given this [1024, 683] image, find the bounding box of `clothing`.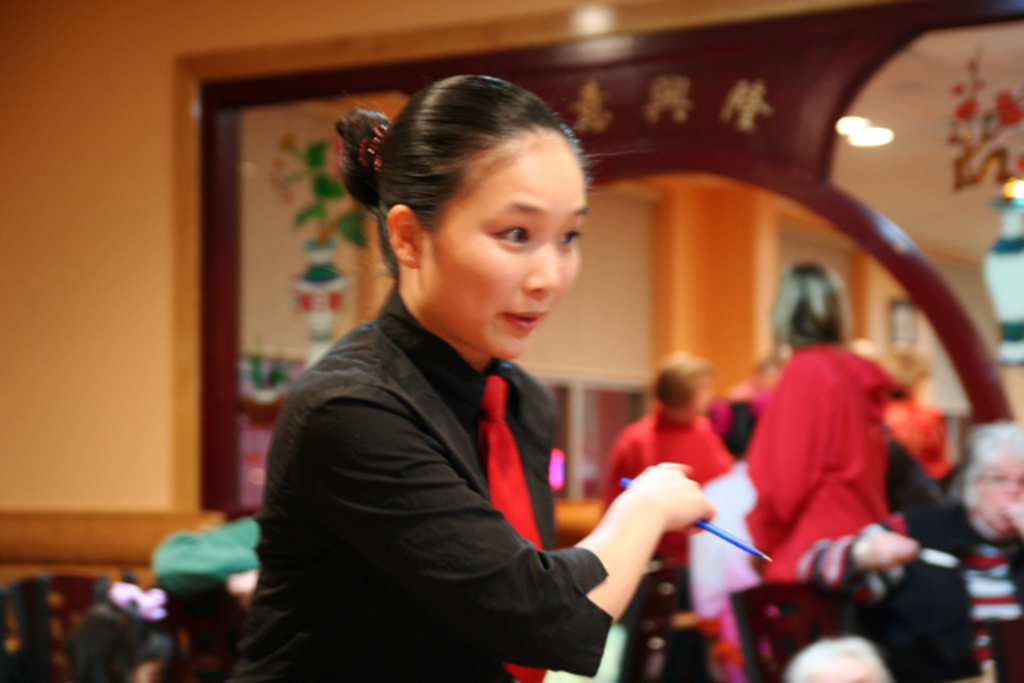
<region>602, 406, 734, 678</region>.
